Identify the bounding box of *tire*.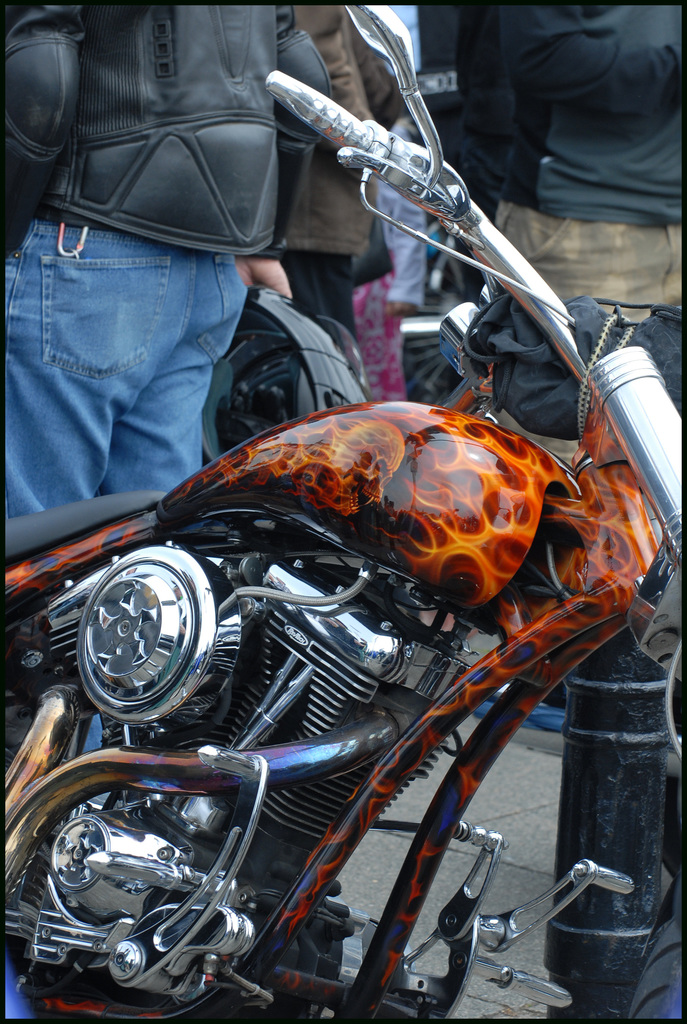
632, 895, 679, 1023.
